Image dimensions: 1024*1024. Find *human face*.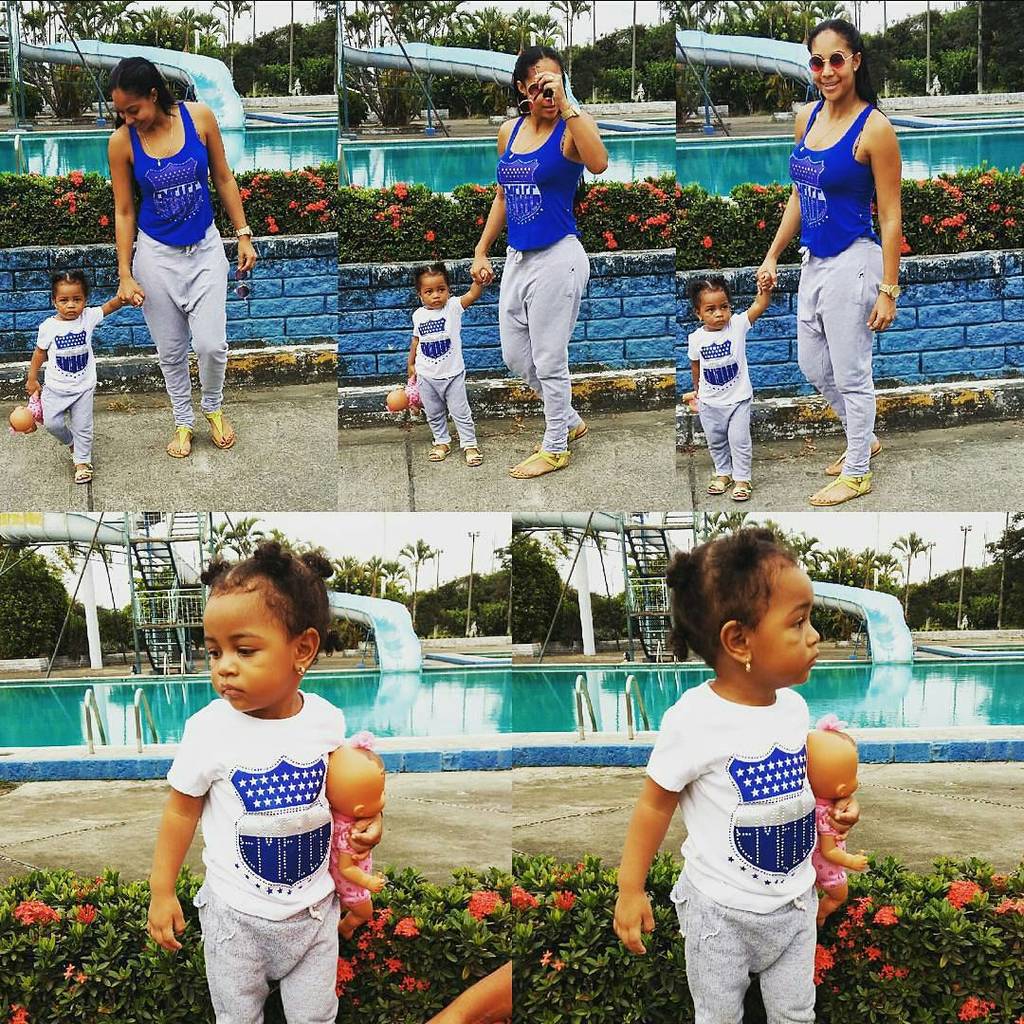
<box>811,27,853,100</box>.
